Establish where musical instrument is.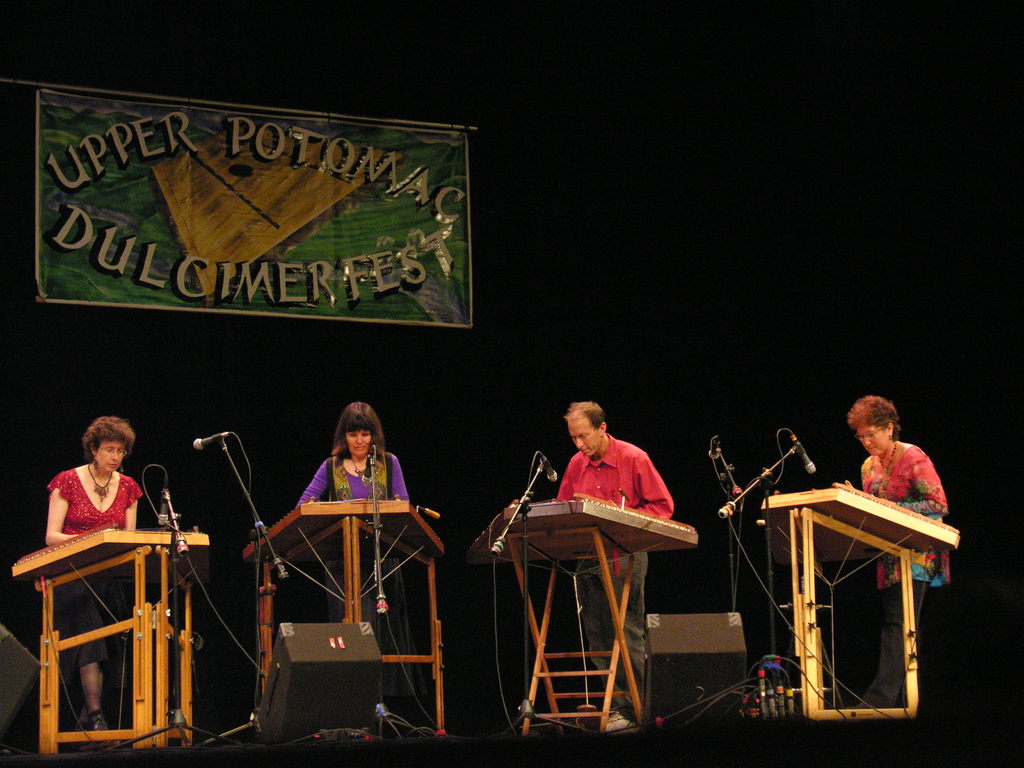
Established at l=751, t=484, r=972, b=566.
